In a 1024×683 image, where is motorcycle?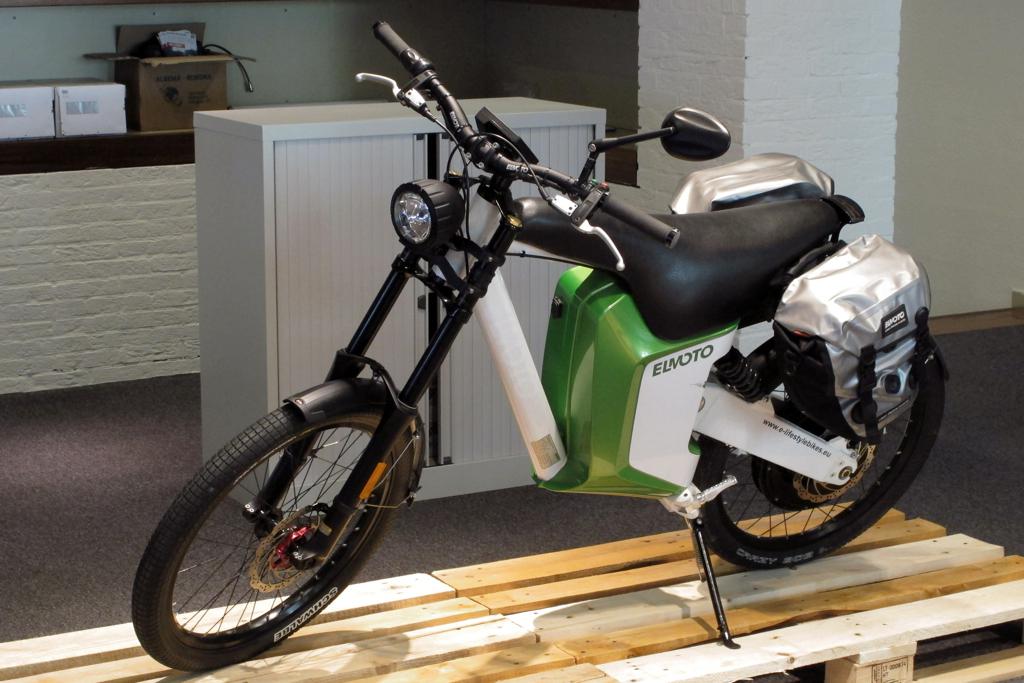
(142,38,940,678).
